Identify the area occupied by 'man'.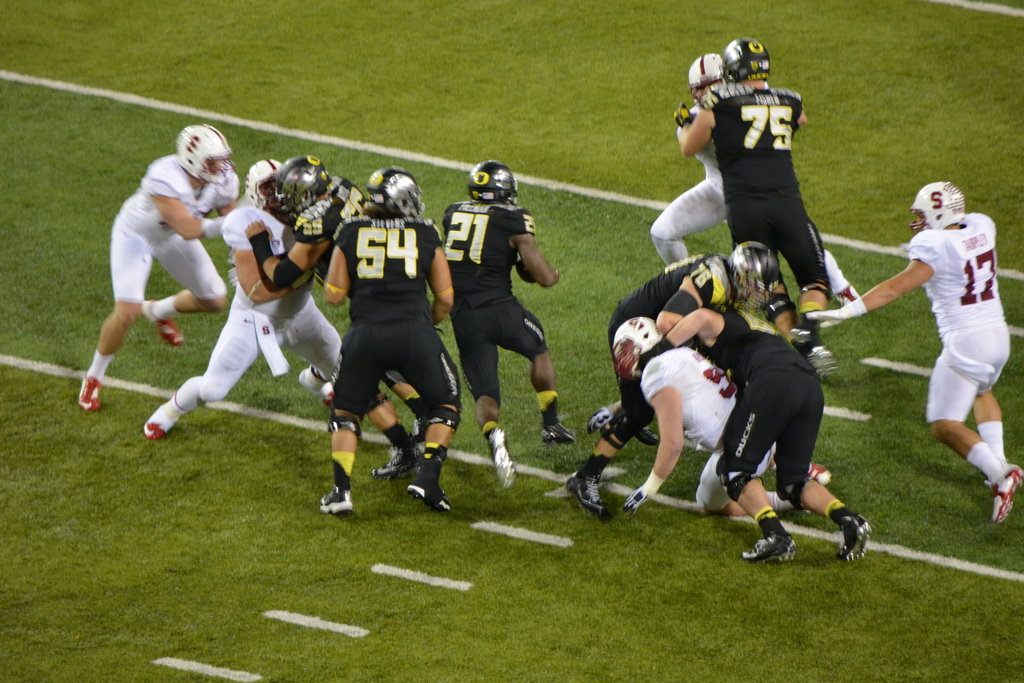
Area: bbox=(612, 313, 856, 524).
